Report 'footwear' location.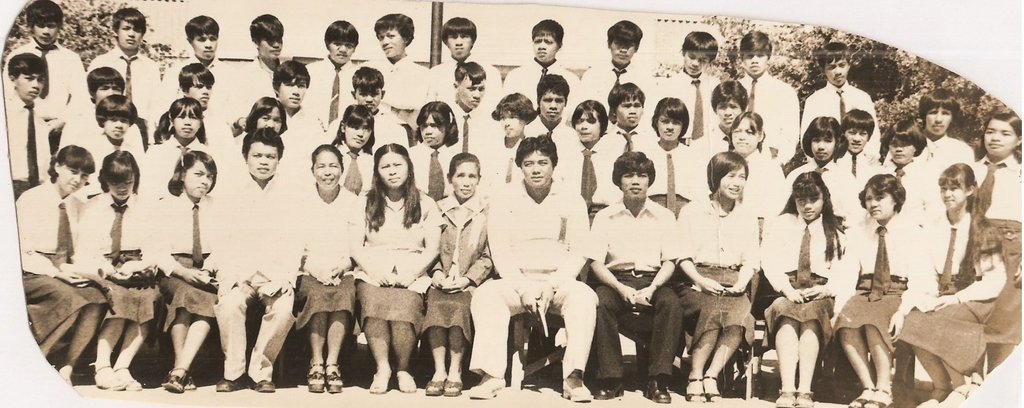
Report: crop(685, 375, 706, 403).
